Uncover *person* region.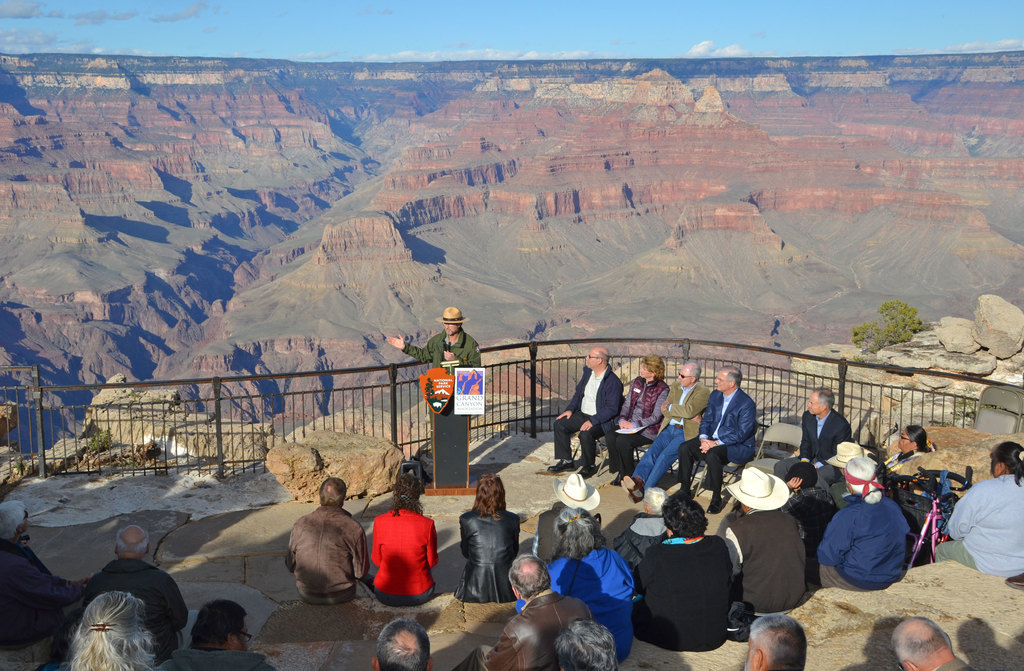
Uncovered: x1=879 y1=422 x2=940 y2=480.
